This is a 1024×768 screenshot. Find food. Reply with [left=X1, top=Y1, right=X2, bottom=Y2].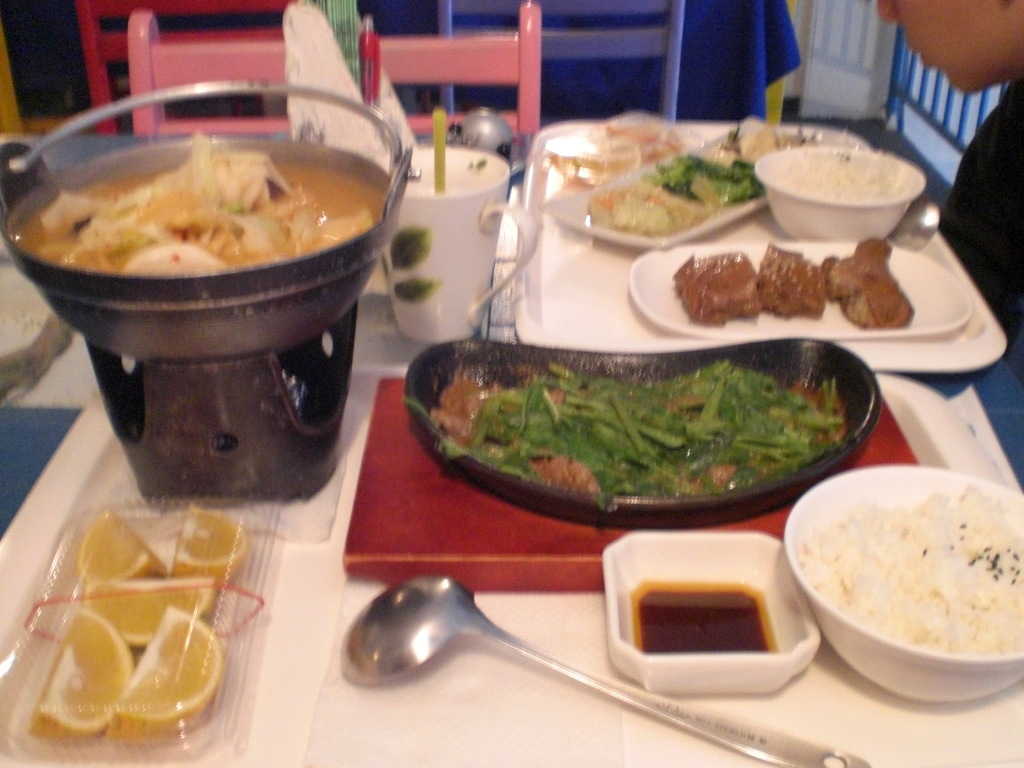
[left=630, top=579, right=785, bottom=653].
